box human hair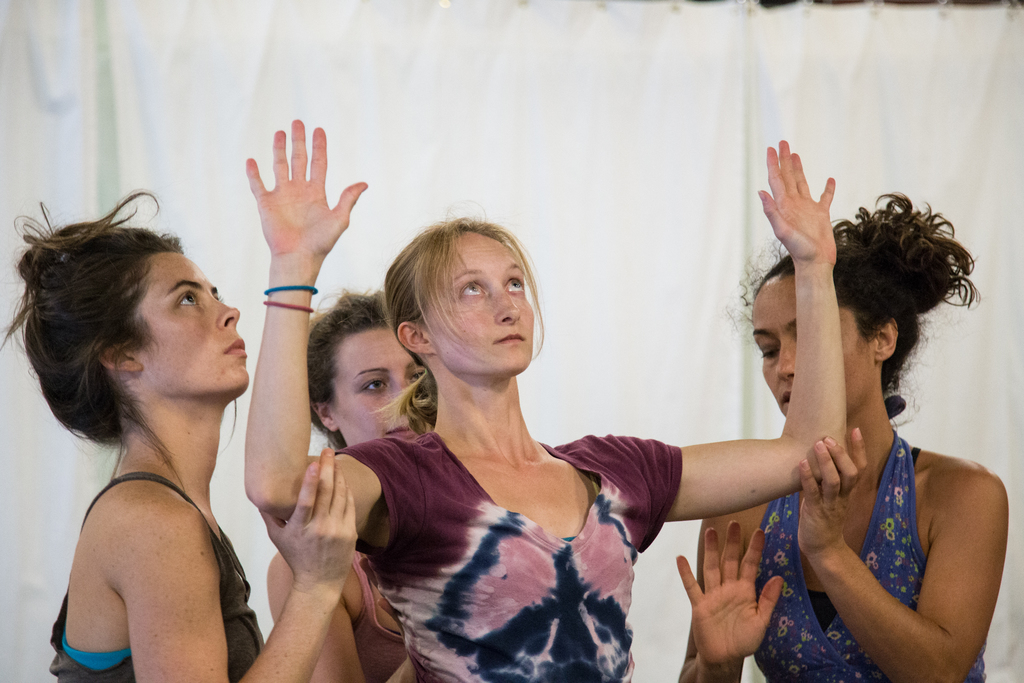
bbox=(372, 212, 540, 436)
